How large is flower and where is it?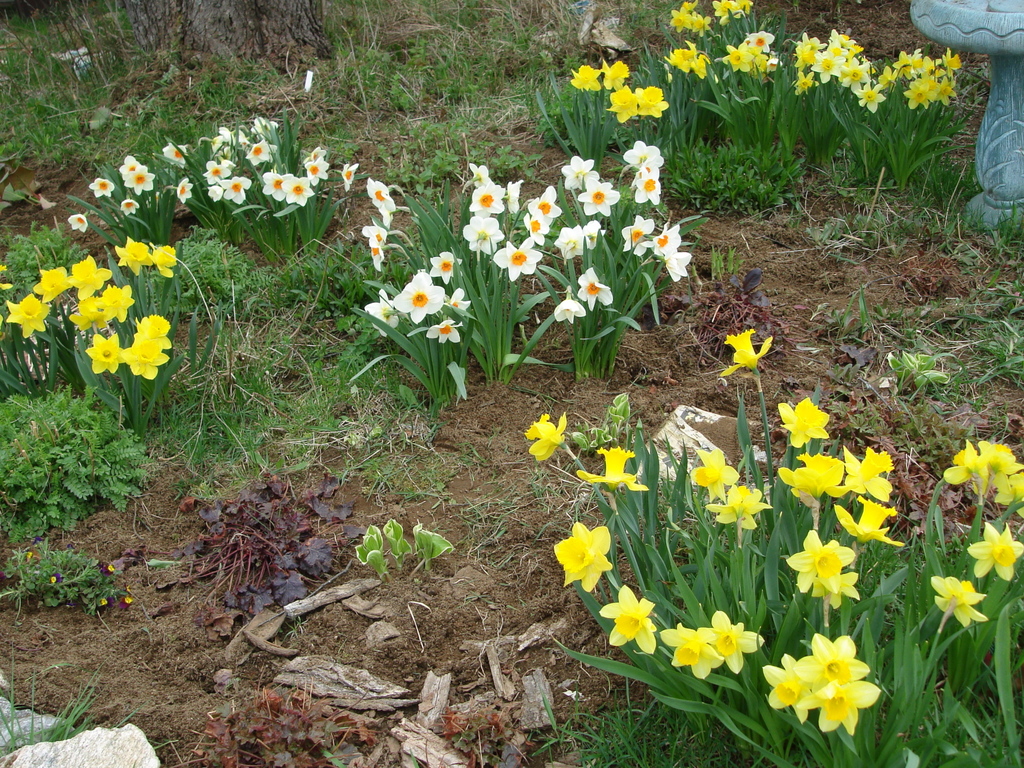
Bounding box: Rect(556, 223, 582, 262).
